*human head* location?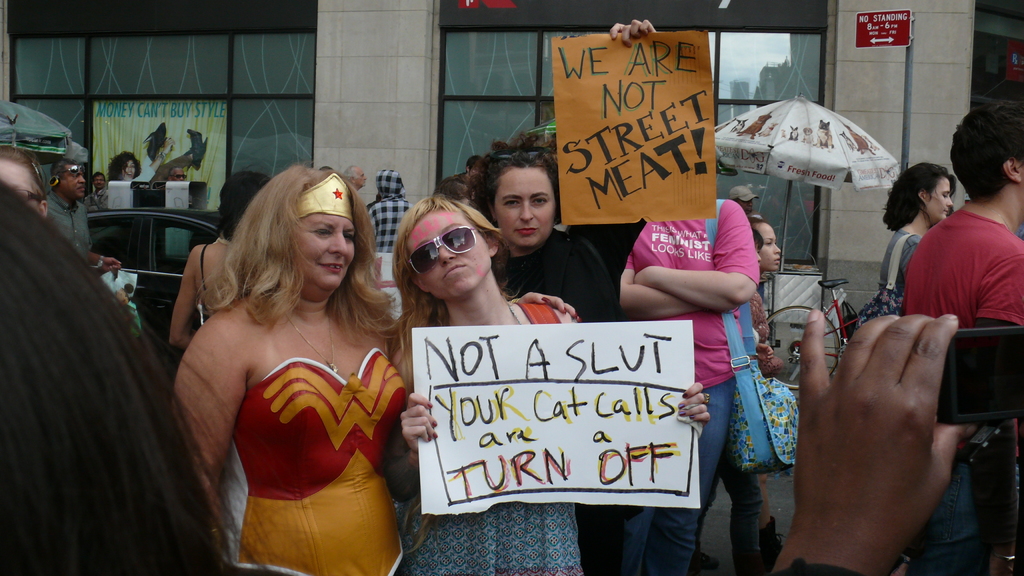
753:230:764:267
